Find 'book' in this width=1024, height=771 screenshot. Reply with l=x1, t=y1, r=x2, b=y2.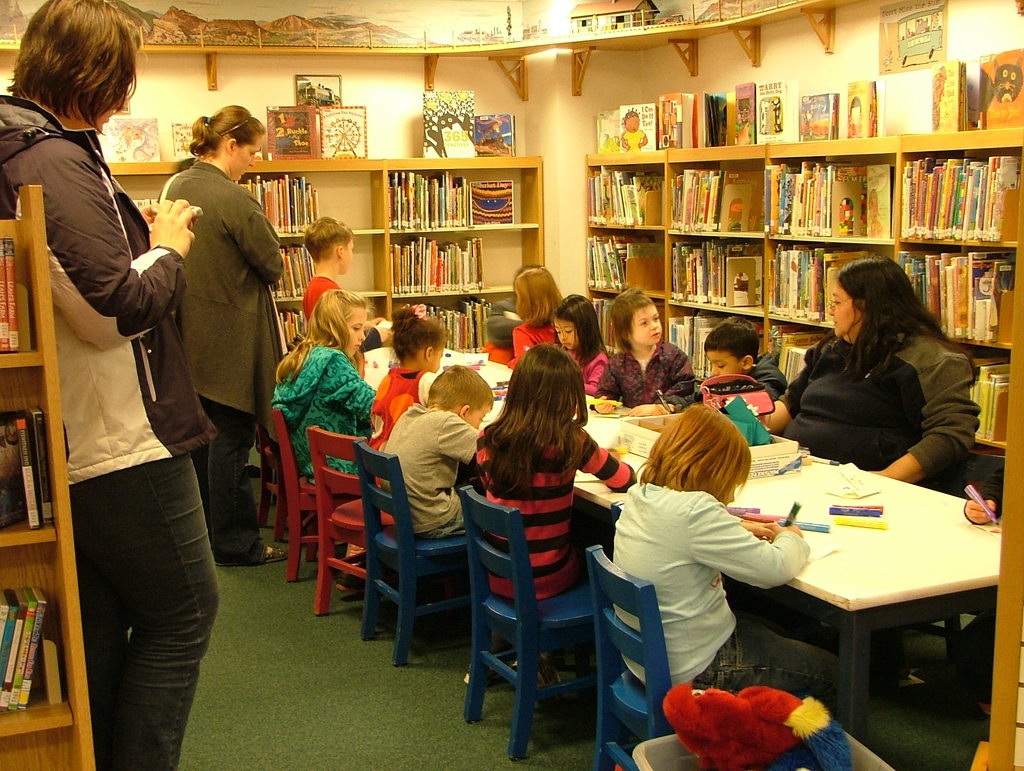
l=31, t=406, r=55, b=529.
